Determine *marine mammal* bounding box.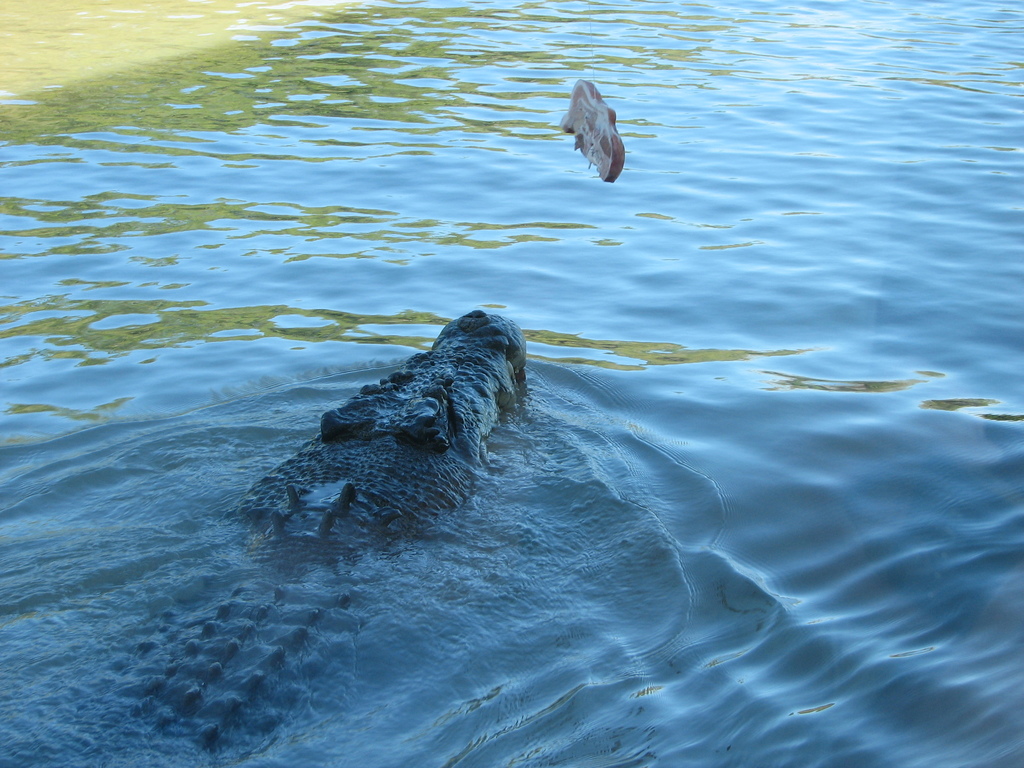
Determined: {"left": 0, "top": 306, "right": 532, "bottom": 767}.
